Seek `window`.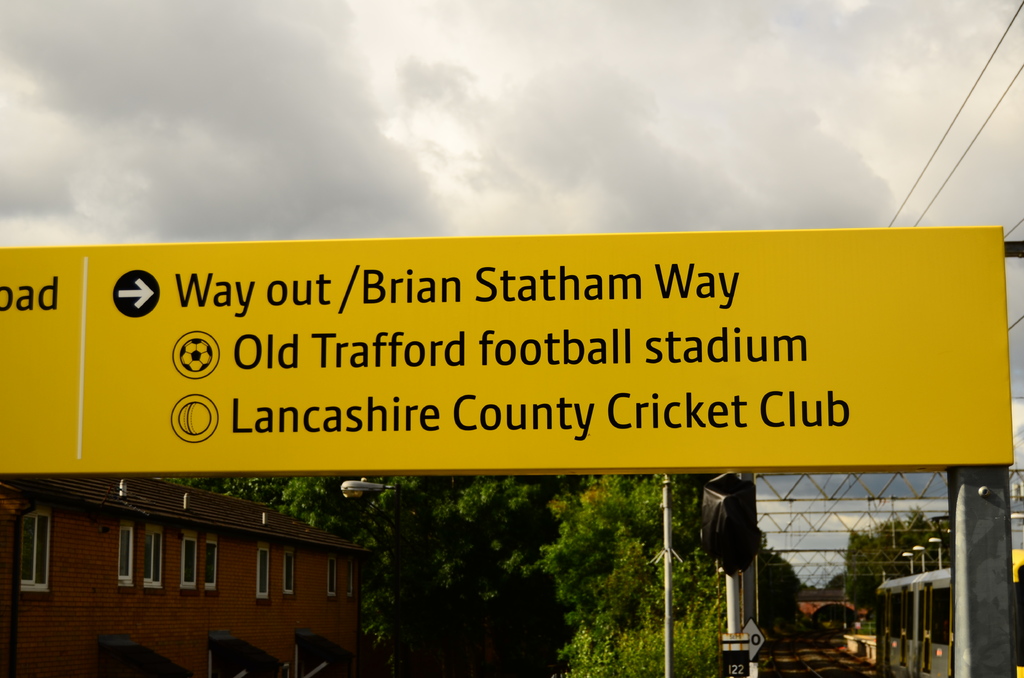
343, 562, 355, 597.
